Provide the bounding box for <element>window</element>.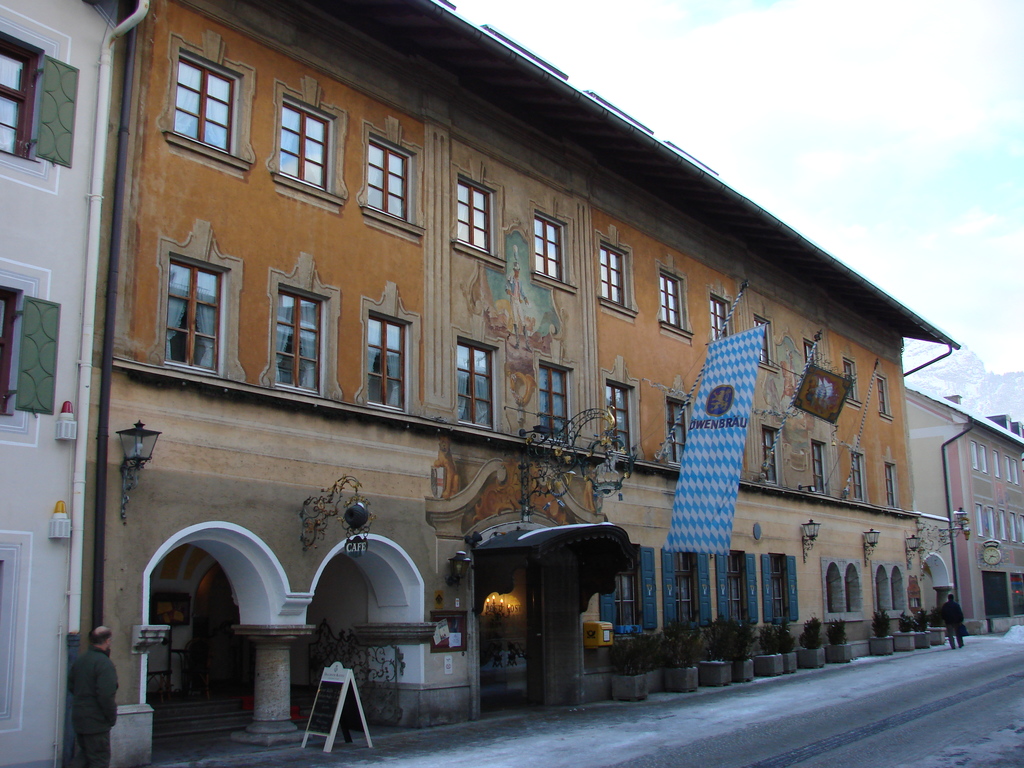
<bbox>0, 22, 88, 173</bbox>.
